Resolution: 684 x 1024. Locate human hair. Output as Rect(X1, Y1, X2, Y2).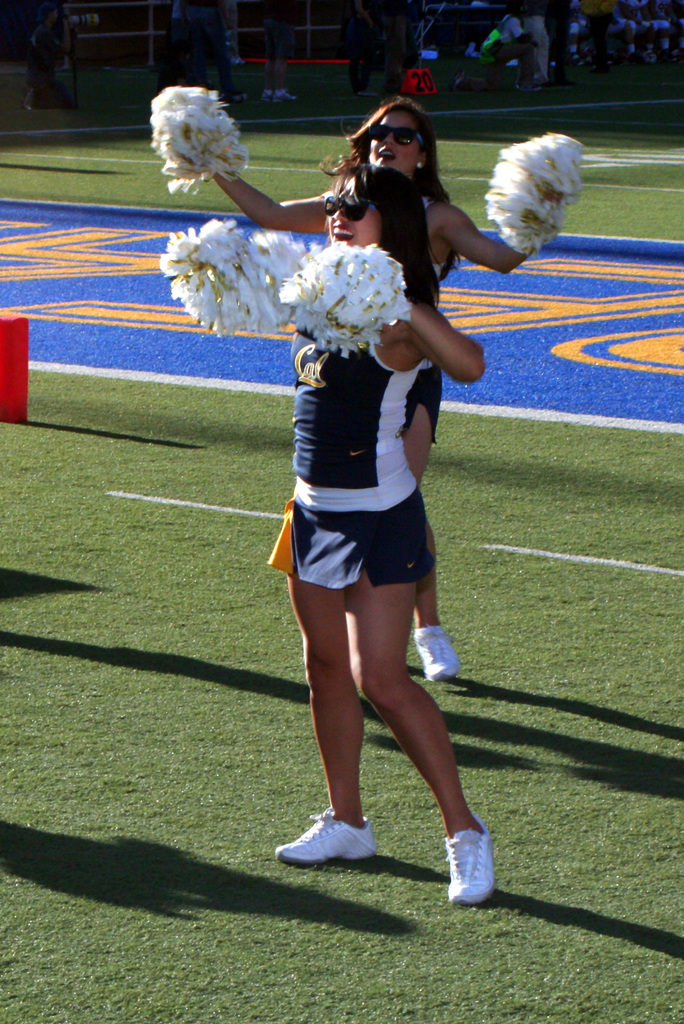
Rect(320, 98, 456, 204).
